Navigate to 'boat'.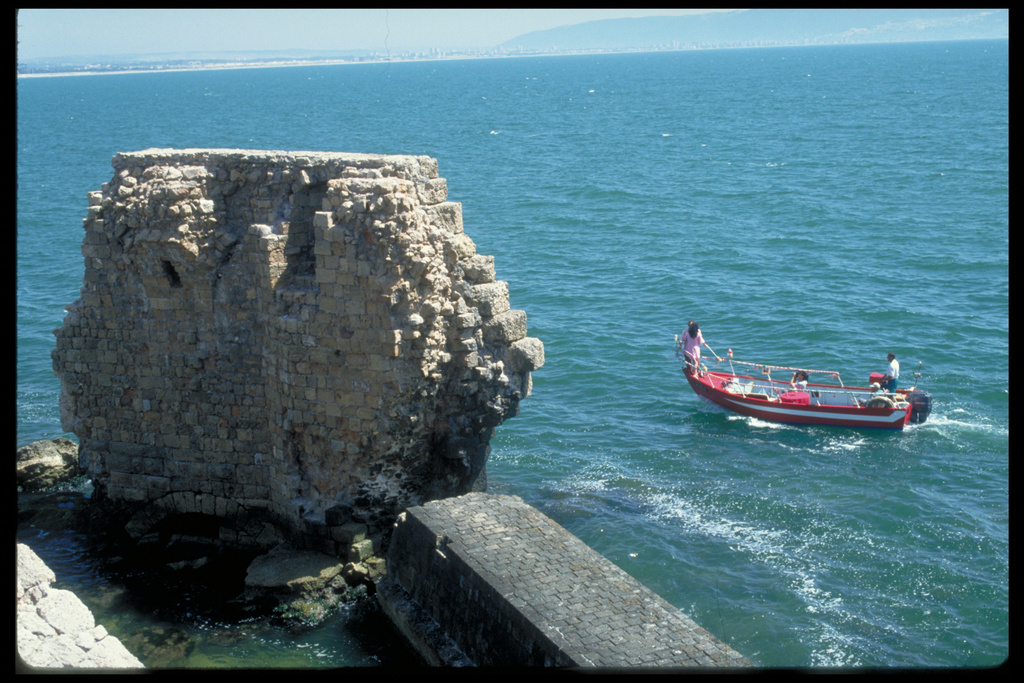
Navigation target: [left=687, top=331, right=943, bottom=433].
